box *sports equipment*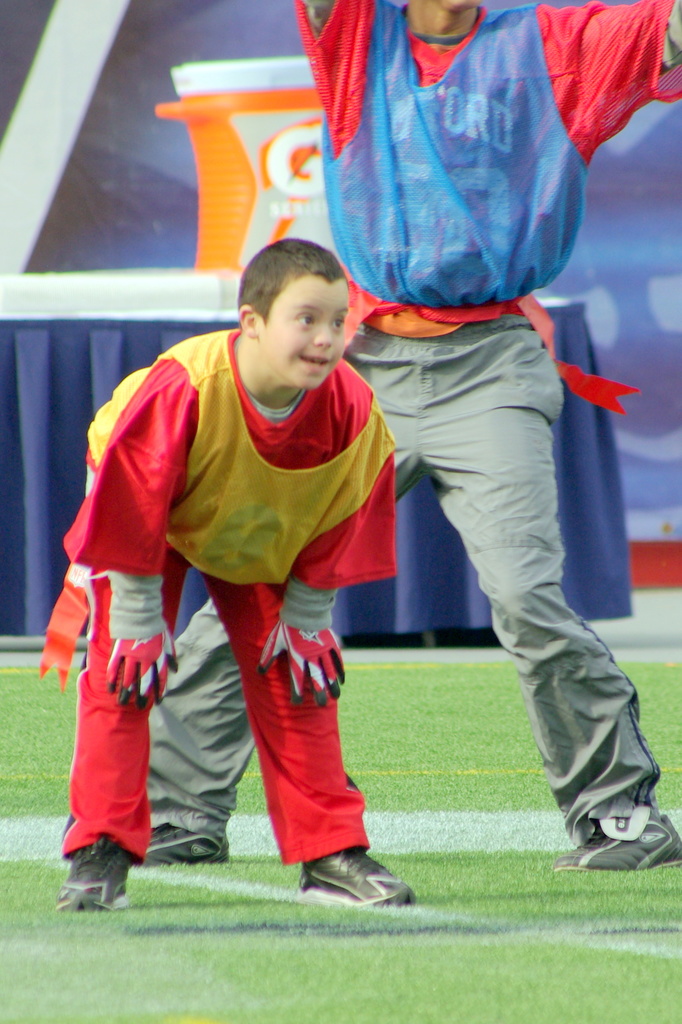
103, 631, 180, 719
